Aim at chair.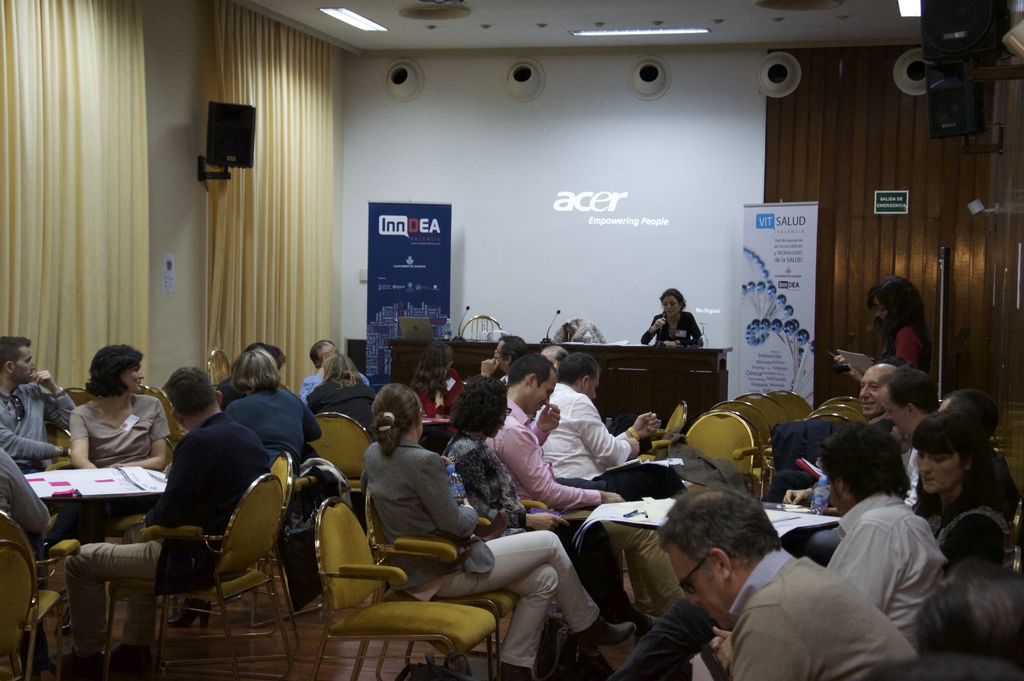
Aimed at [left=47, top=386, right=90, bottom=534].
